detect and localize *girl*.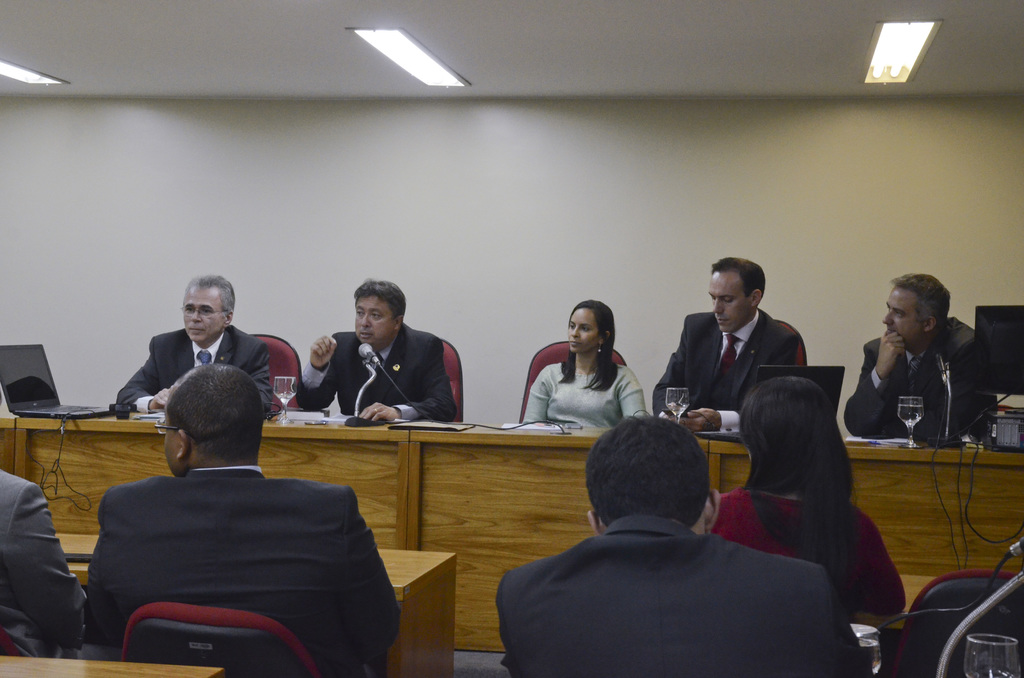
Localized at pyautogui.locateOnScreen(511, 288, 648, 424).
